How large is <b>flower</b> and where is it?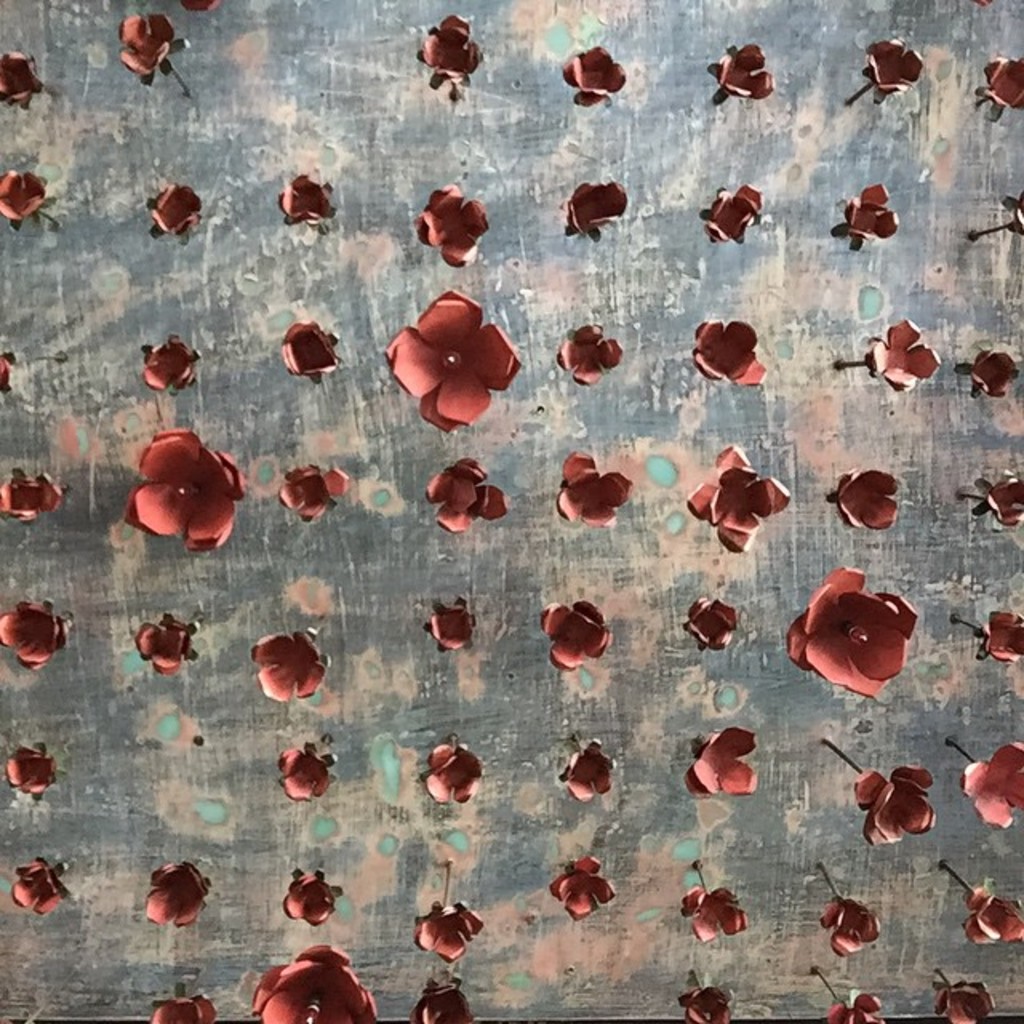
Bounding box: 693/317/765/390.
